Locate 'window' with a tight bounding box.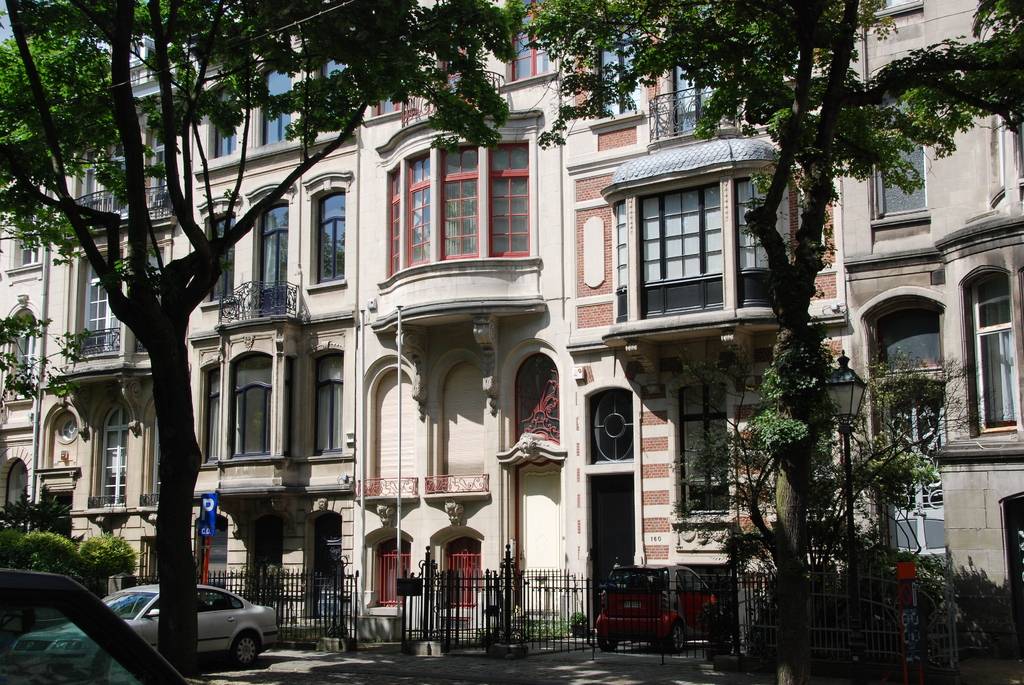
box=[310, 188, 344, 281].
